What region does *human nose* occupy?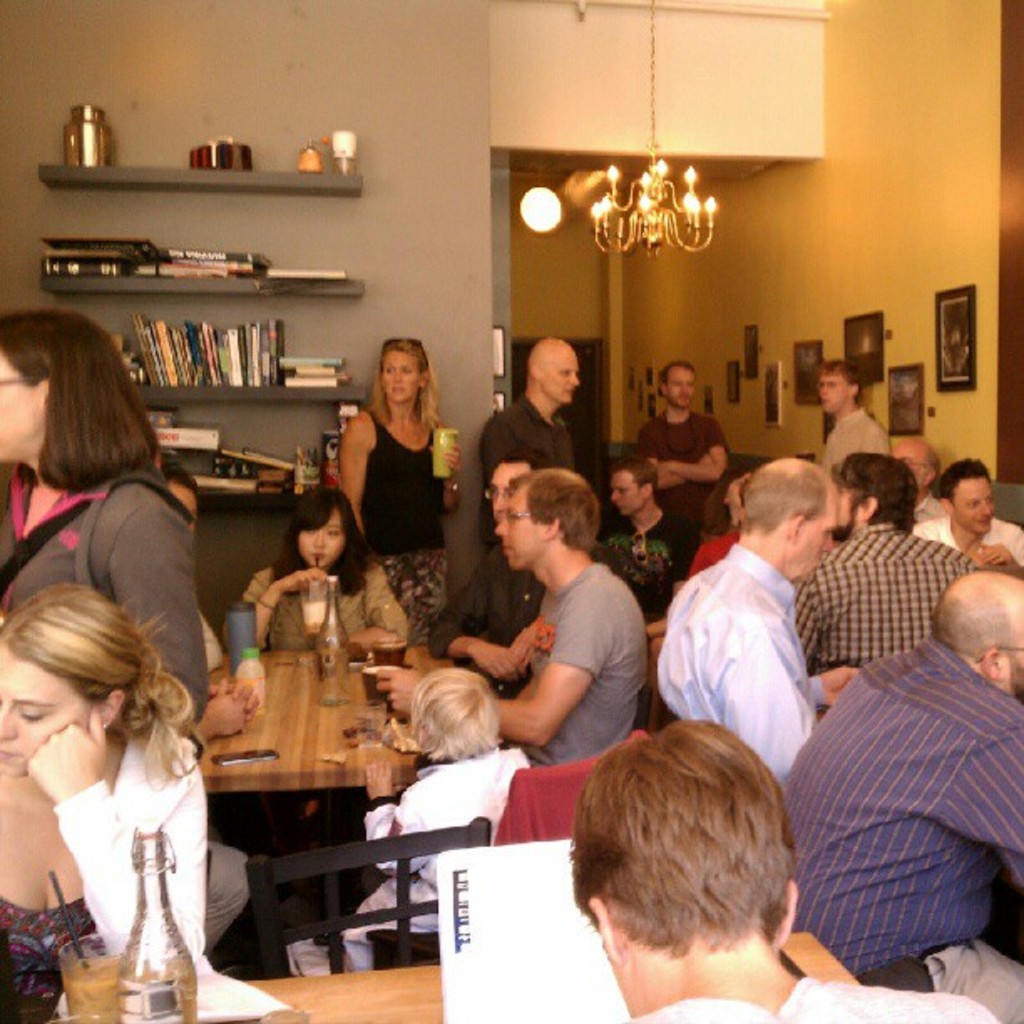
l=494, t=515, r=509, b=542.
